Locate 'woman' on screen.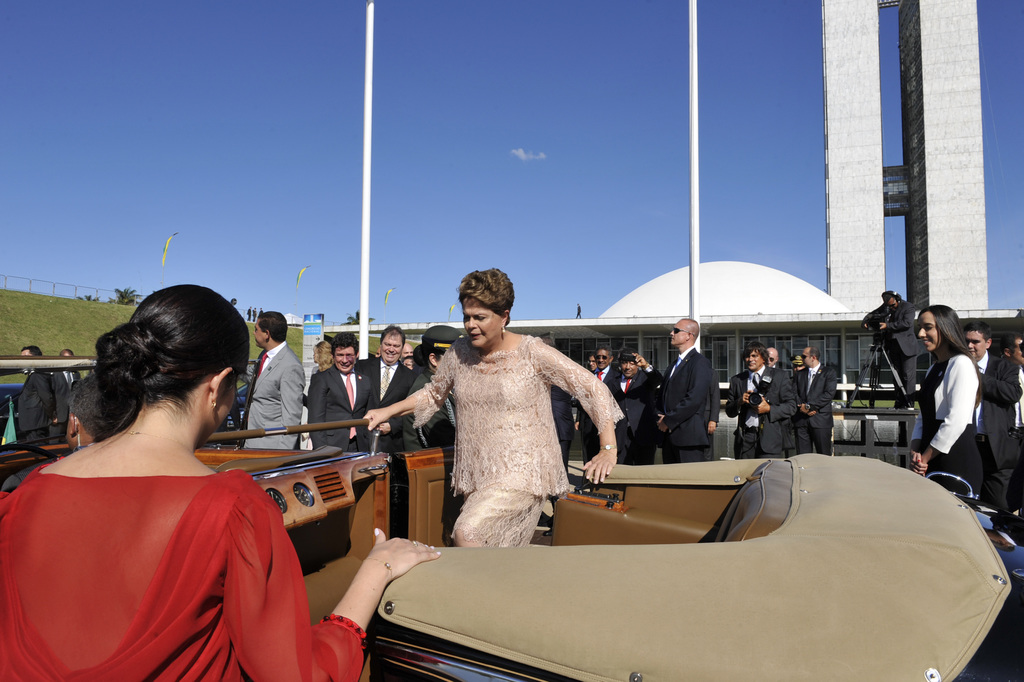
On screen at detection(0, 284, 447, 681).
